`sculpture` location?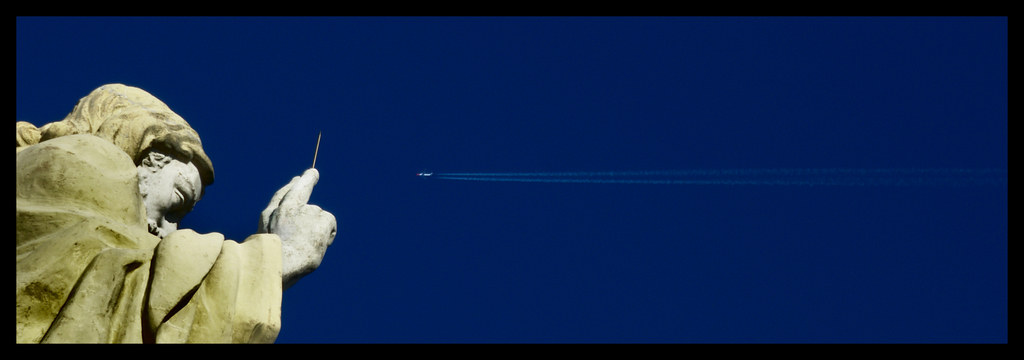
locate(14, 69, 300, 359)
